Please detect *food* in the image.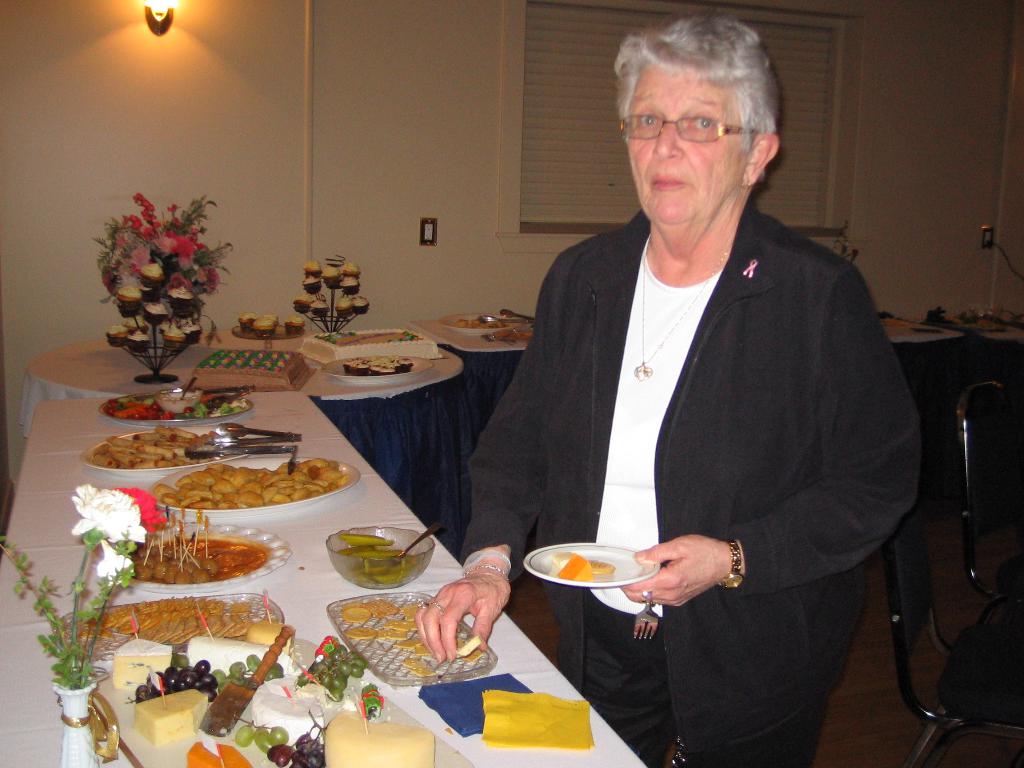
pyautogui.locateOnScreen(321, 262, 340, 277).
